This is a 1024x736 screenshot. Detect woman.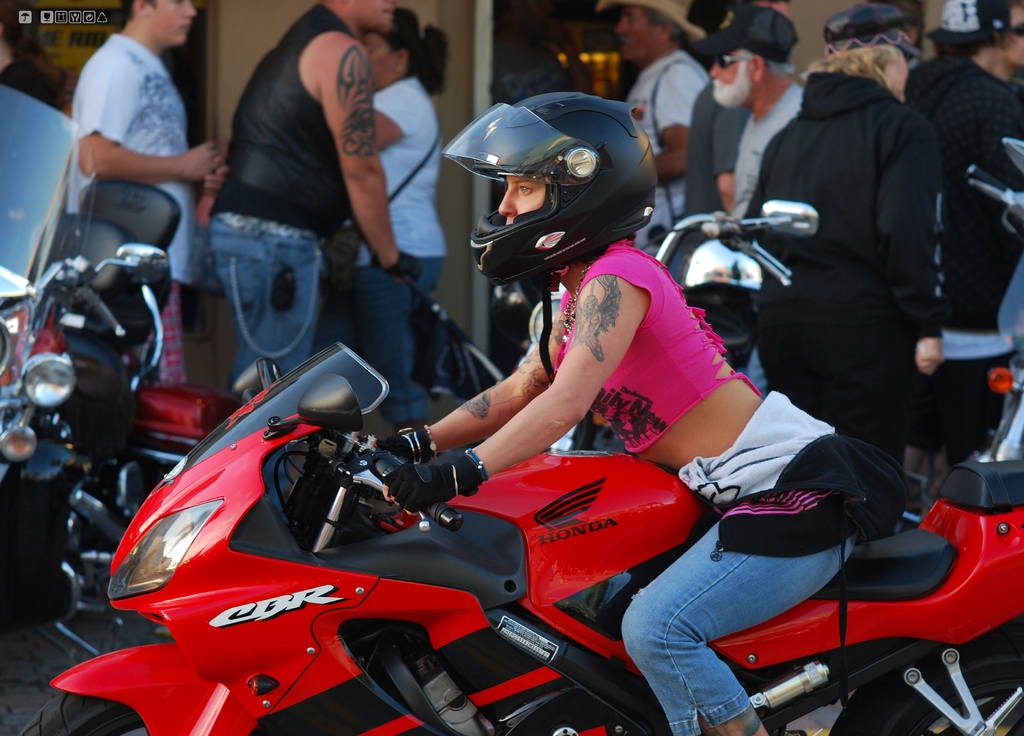
select_region(346, 87, 869, 735).
